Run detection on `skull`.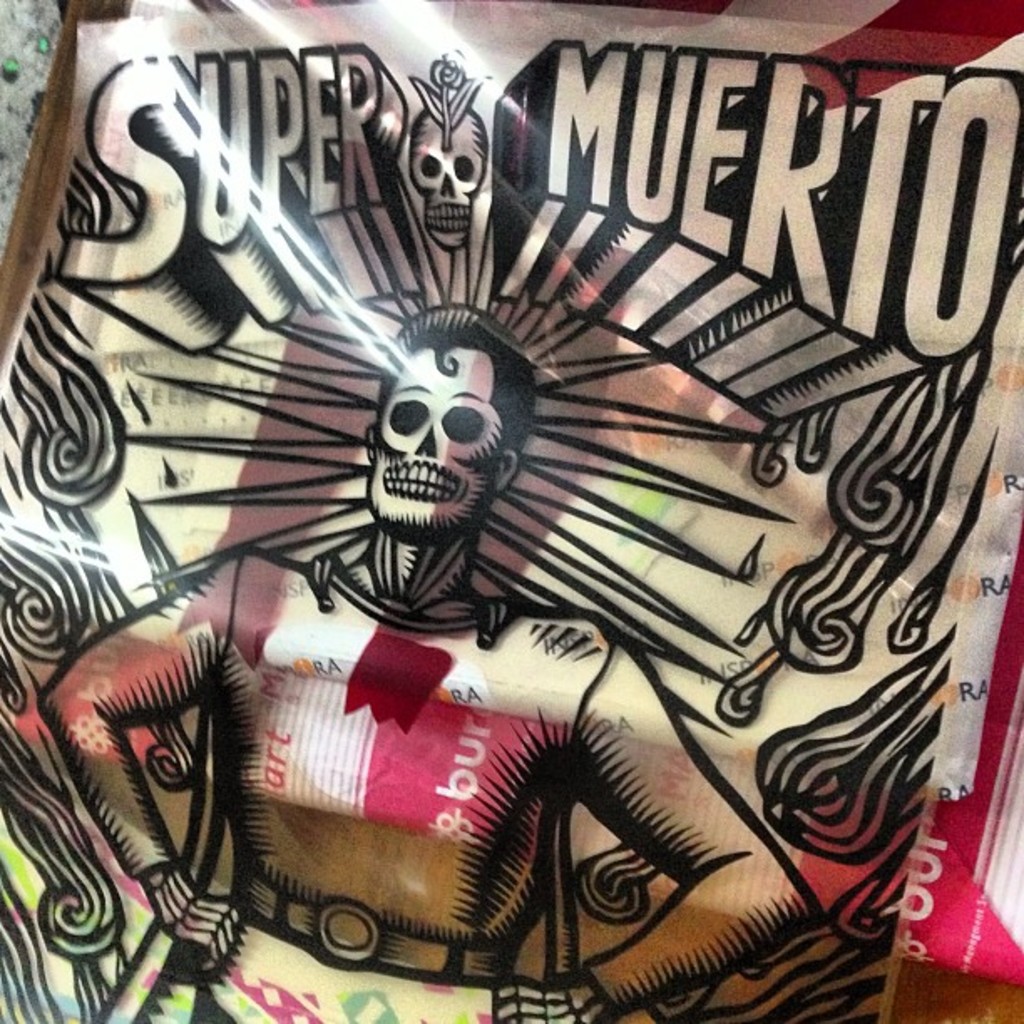
Result: bbox=(407, 100, 490, 244).
